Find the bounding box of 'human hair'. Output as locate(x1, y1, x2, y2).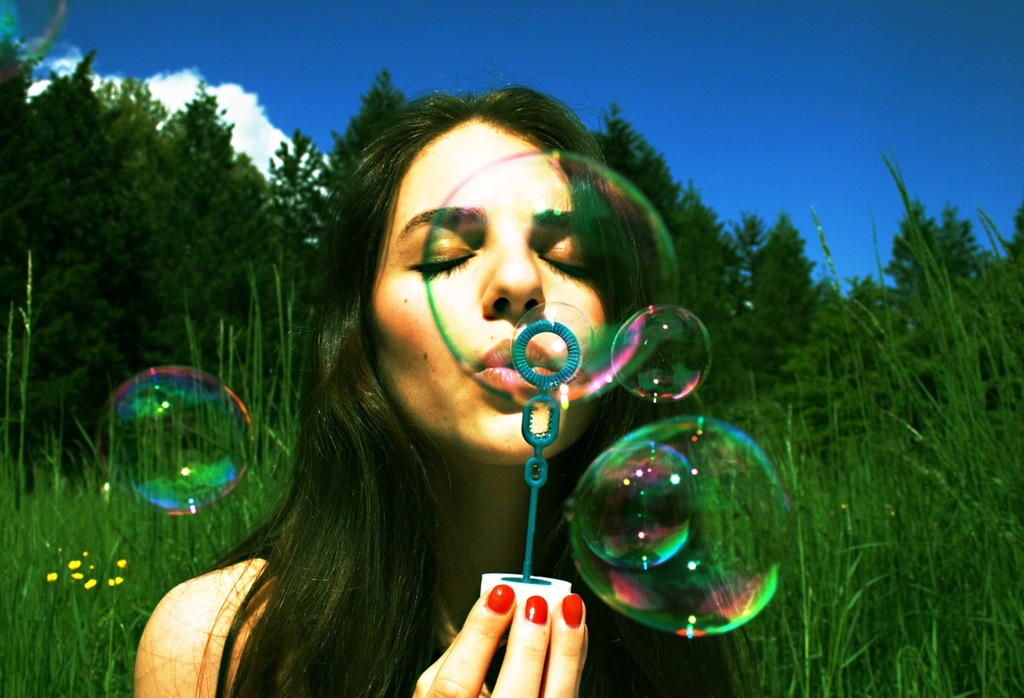
locate(195, 71, 678, 697).
